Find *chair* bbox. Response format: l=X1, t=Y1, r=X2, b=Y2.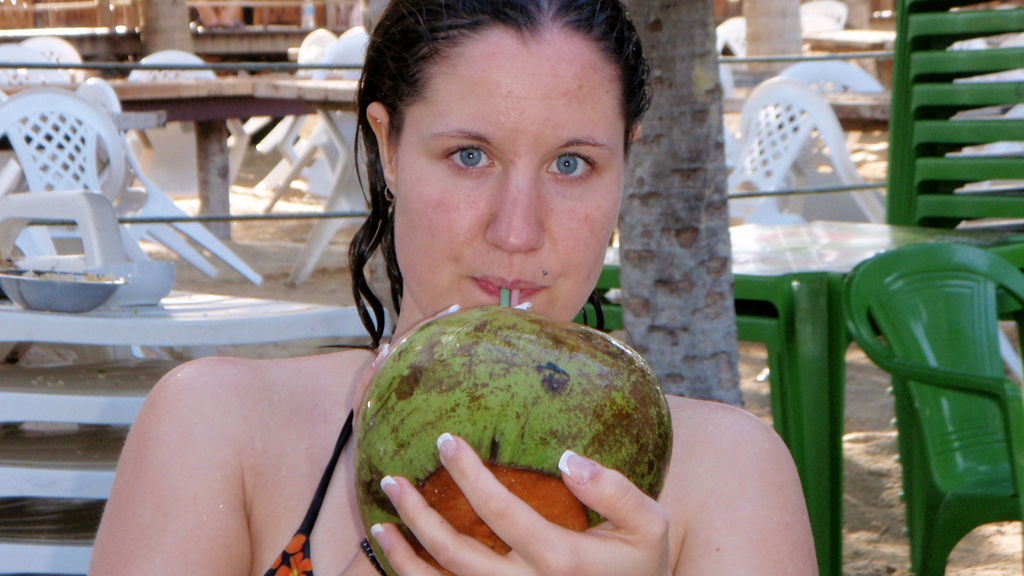
l=720, t=75, r=885, b=382.
